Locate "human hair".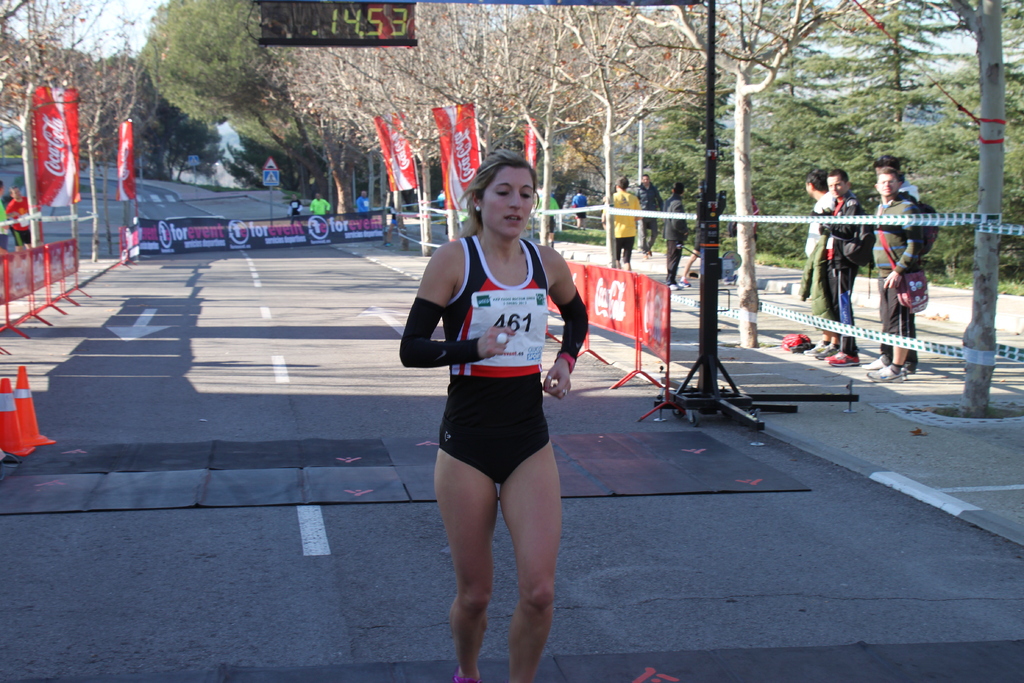
Bounding box: [804,173,824,190].
